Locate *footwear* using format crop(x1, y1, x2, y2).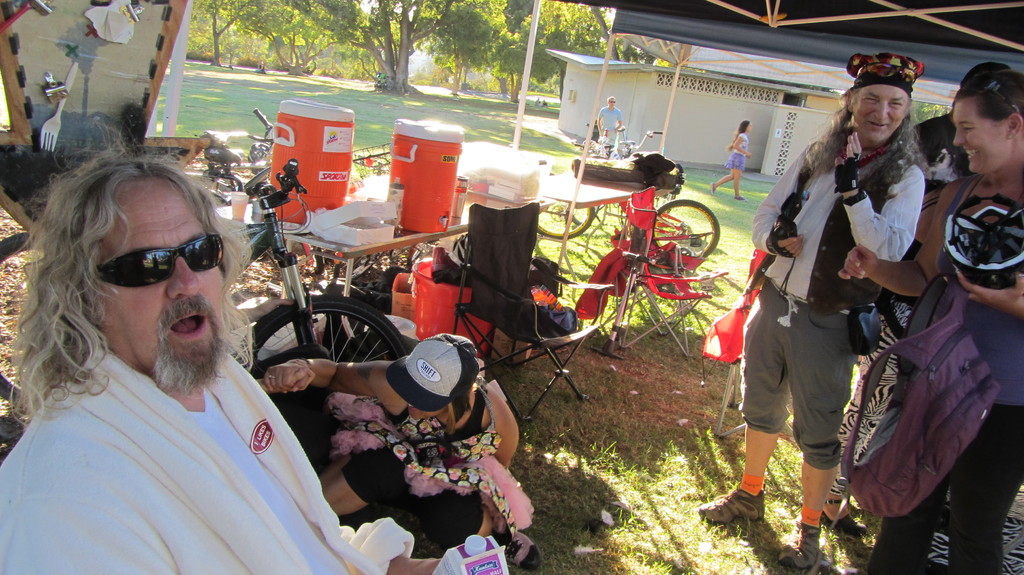
crop(815, 512, 872, 539).
